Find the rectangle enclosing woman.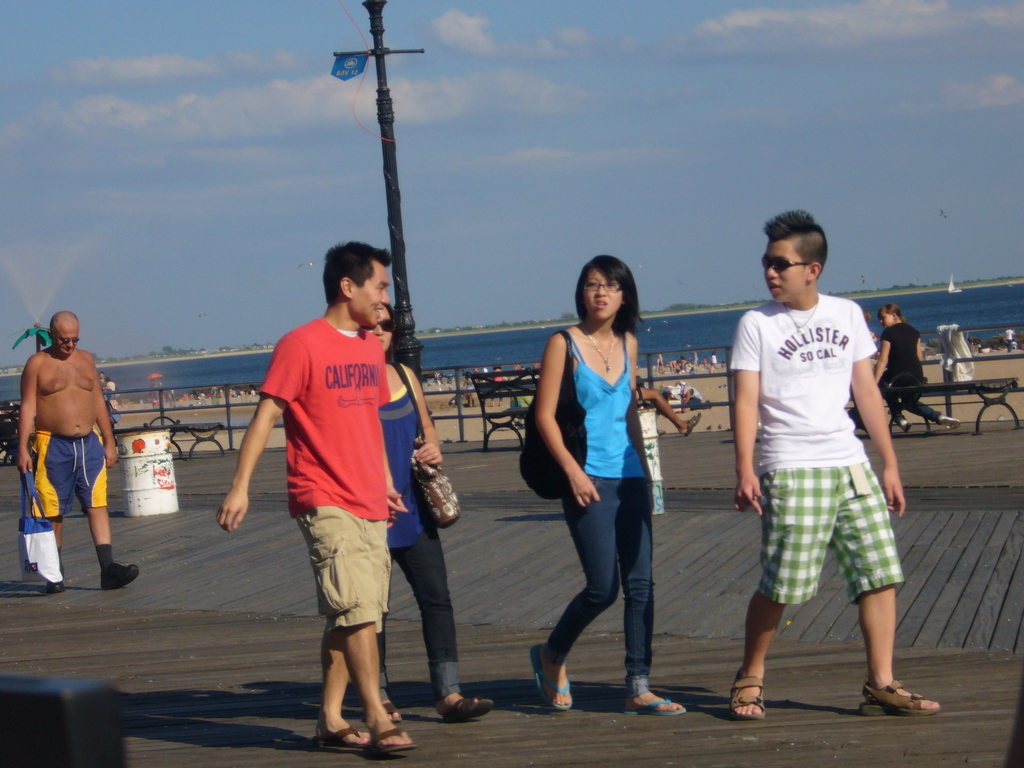
bbox(531, 256, 678, 712).
